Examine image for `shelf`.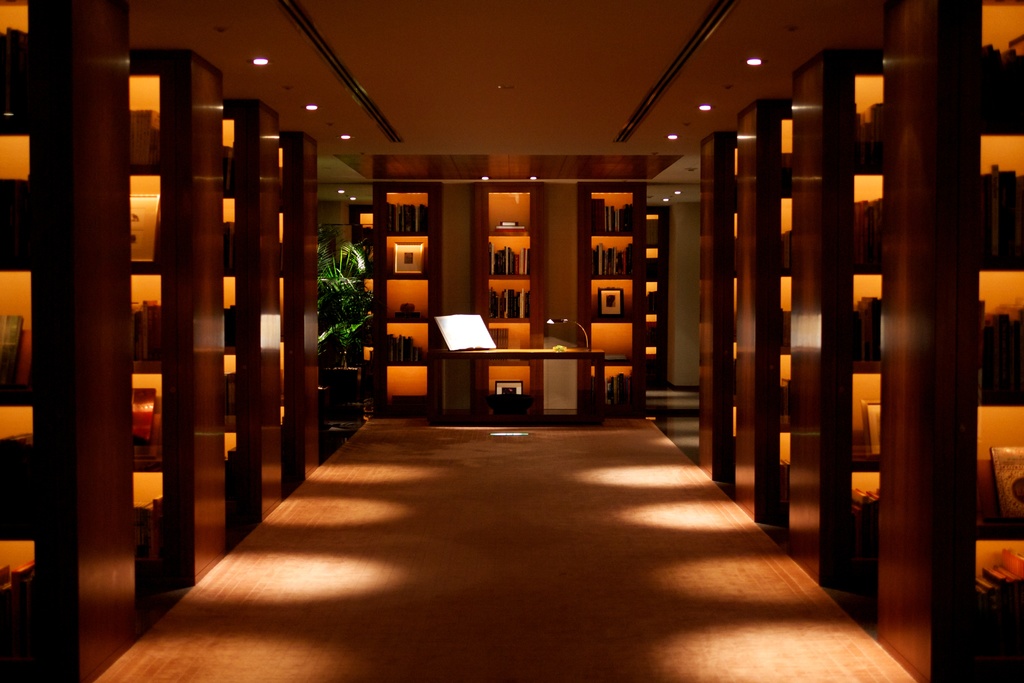
Examination result: <bbox>220, 354, 242, 399</bbox>.
